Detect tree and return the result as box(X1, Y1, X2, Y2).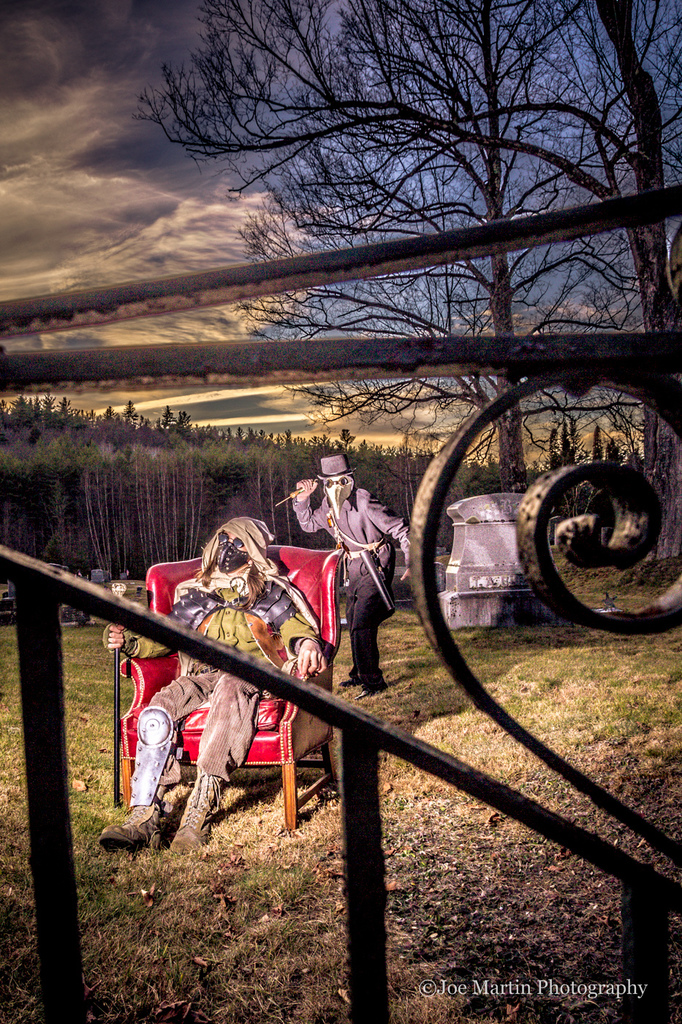
box(142, 0, 681, 591).
